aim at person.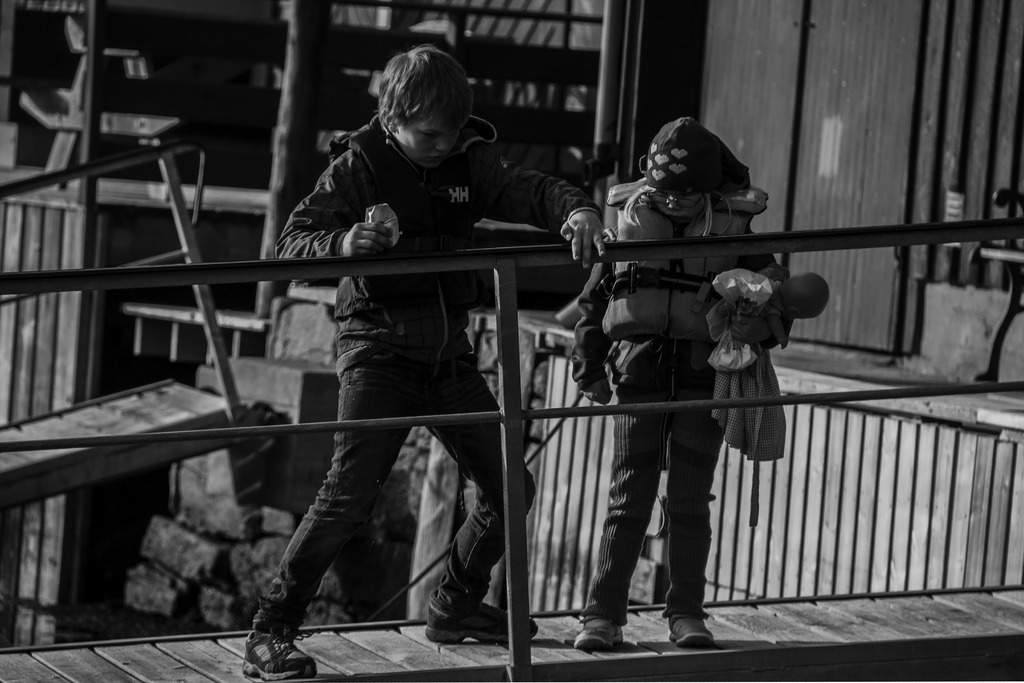
Aimed at x1=572, y1=117, x2=792, y2=651.
